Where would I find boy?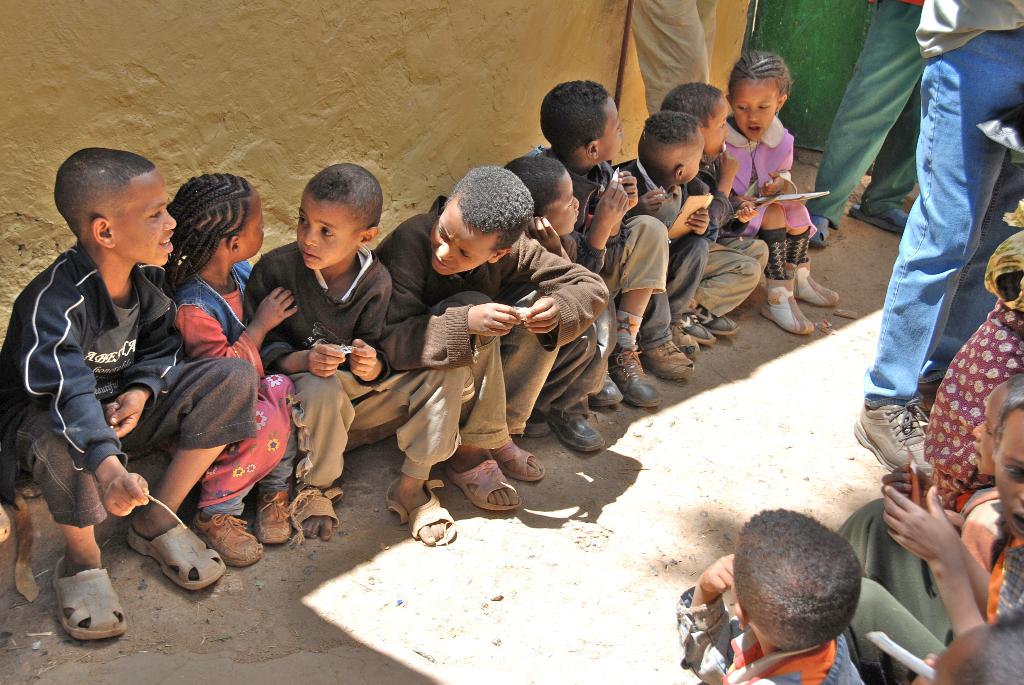
At x1=676 y1=511 x2=867 y2=684.
